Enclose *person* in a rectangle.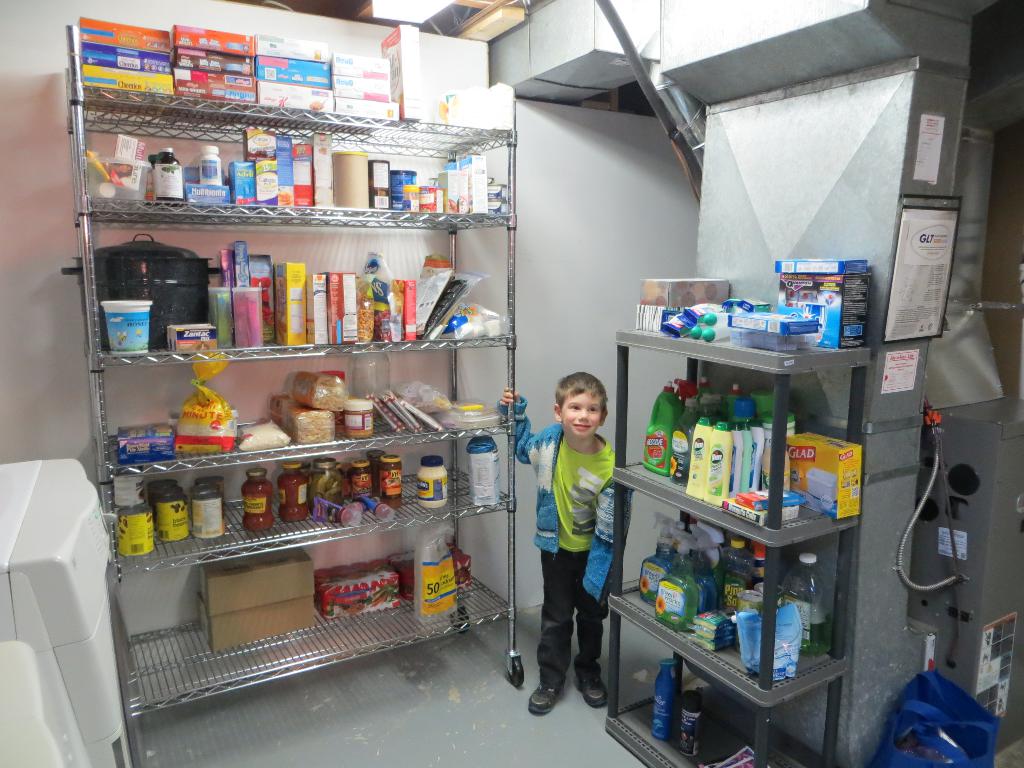
(495,372,634,715).
